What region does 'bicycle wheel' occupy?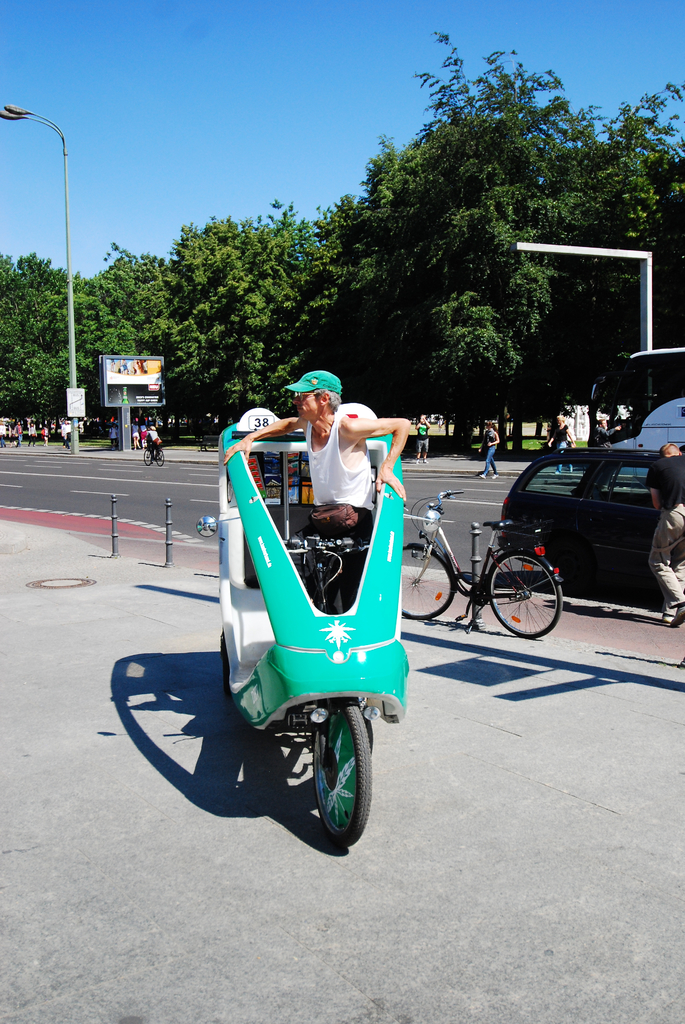
bbox=(402, 544, 459, 624).
